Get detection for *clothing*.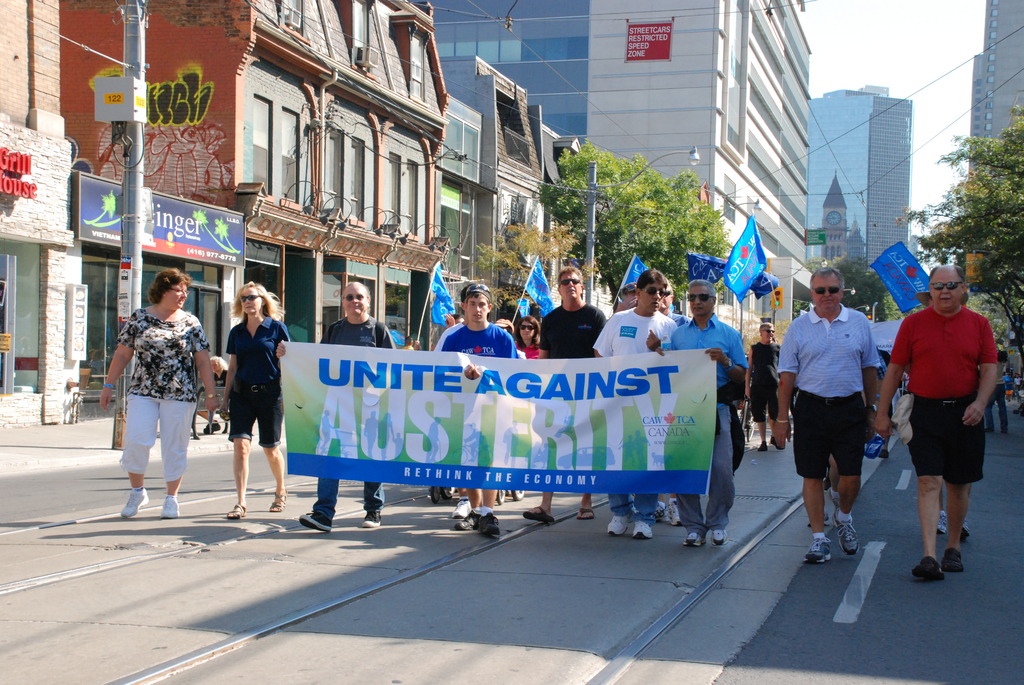
Detection: region(441, 324, 512, 357).
